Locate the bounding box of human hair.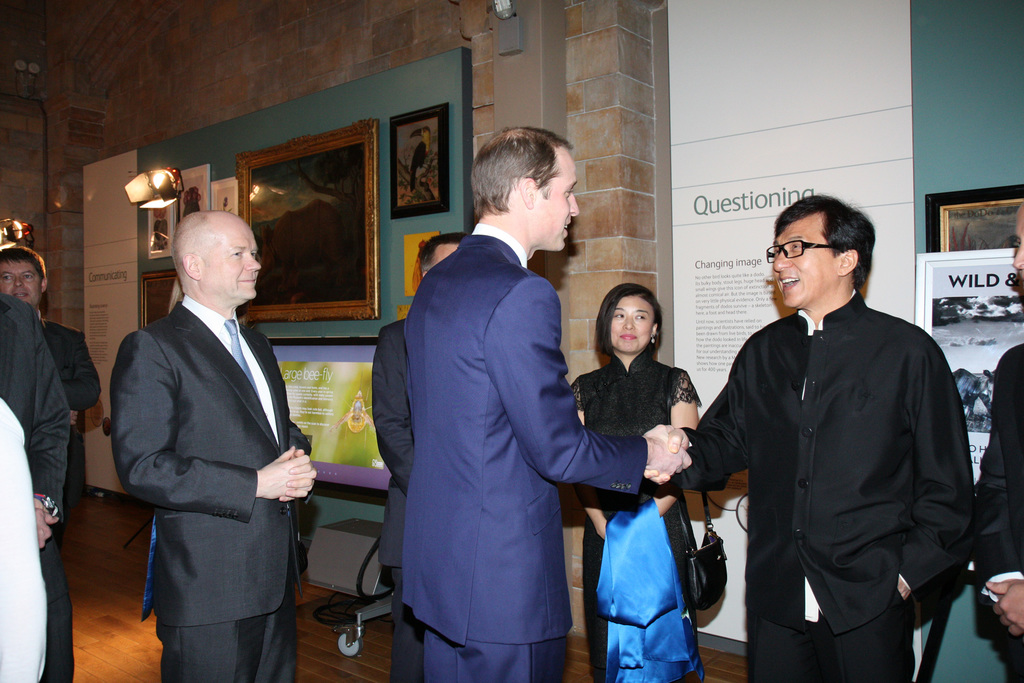
Bounding box: 0,244,51,293.
